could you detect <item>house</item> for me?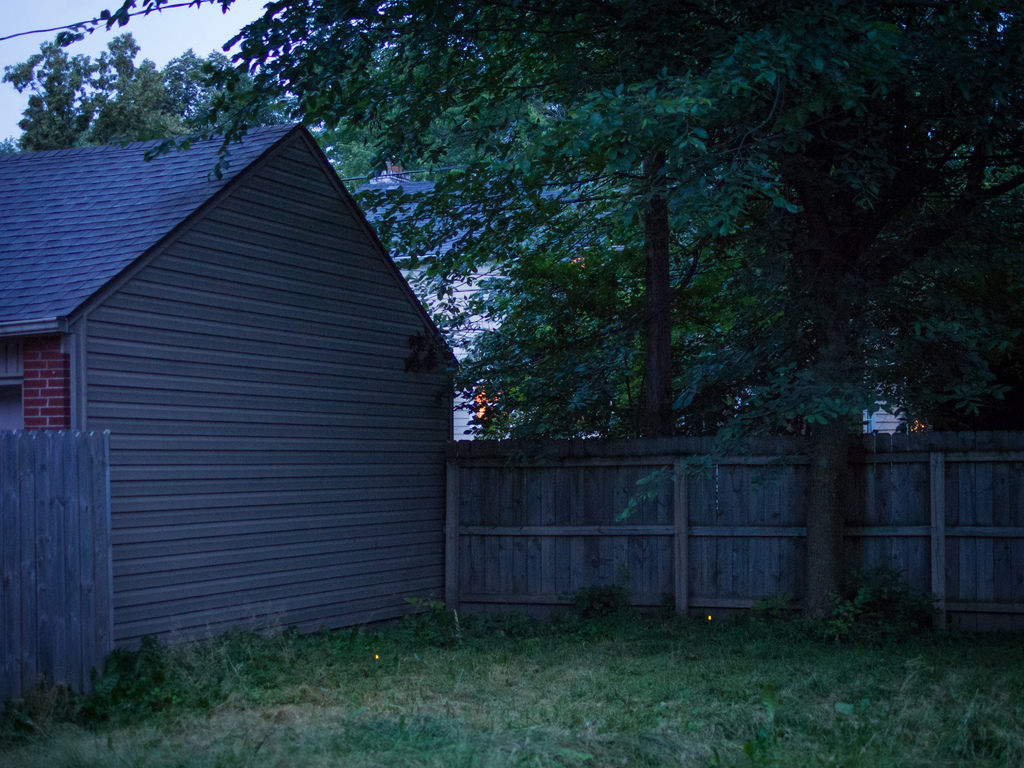
Detection result: <box>0,124,461,662</box>.
